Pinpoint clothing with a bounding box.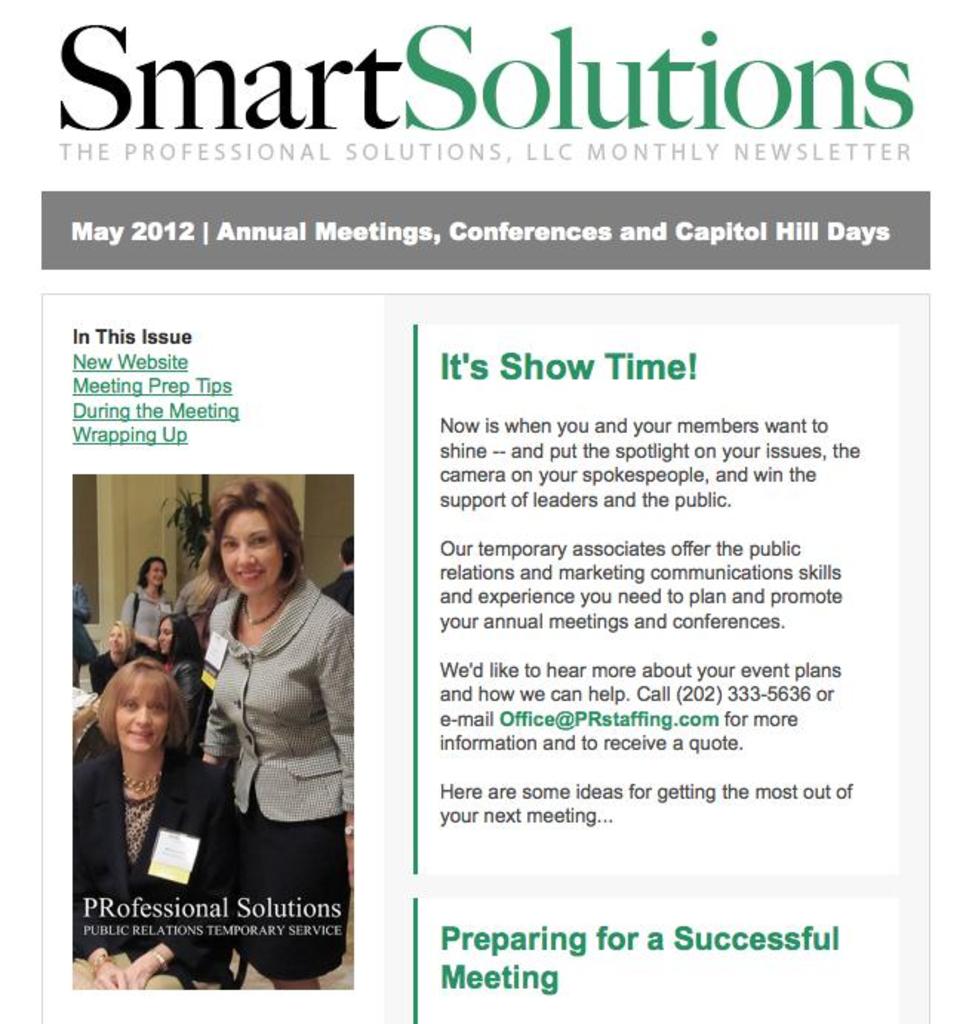
x1=120, y1=584, x2=175, y2=649.
